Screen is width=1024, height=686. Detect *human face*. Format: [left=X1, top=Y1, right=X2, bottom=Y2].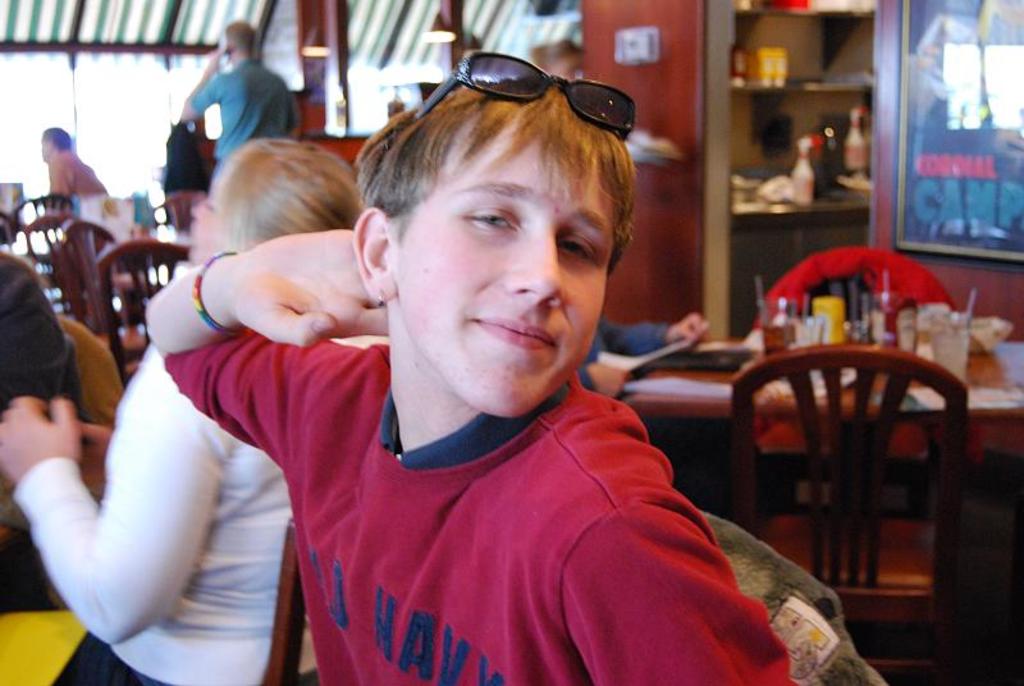
[left=393, top=119, right=612, bottom=422].
